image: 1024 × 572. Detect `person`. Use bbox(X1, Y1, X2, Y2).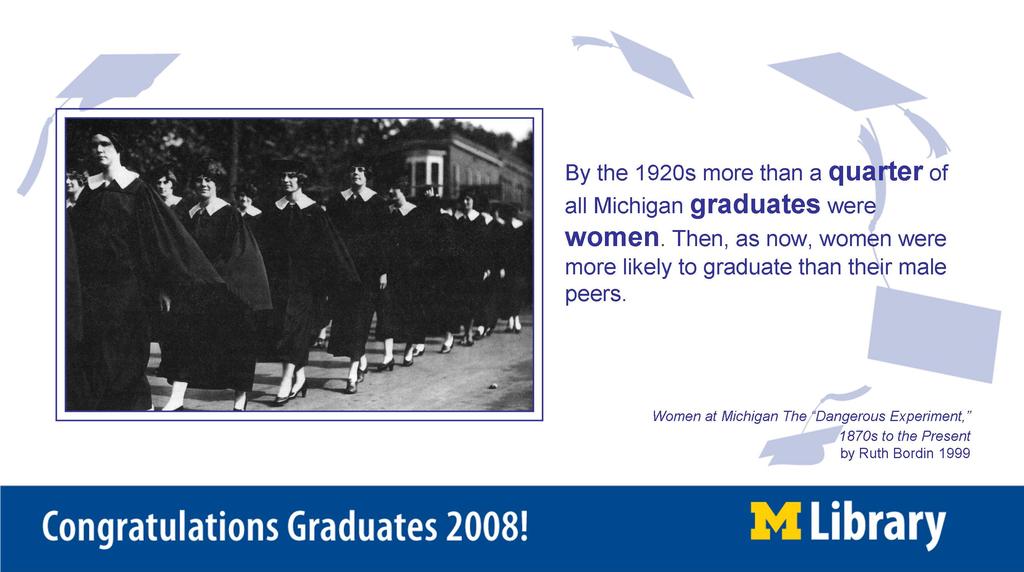
bbox(263, 161, 359, 404).
